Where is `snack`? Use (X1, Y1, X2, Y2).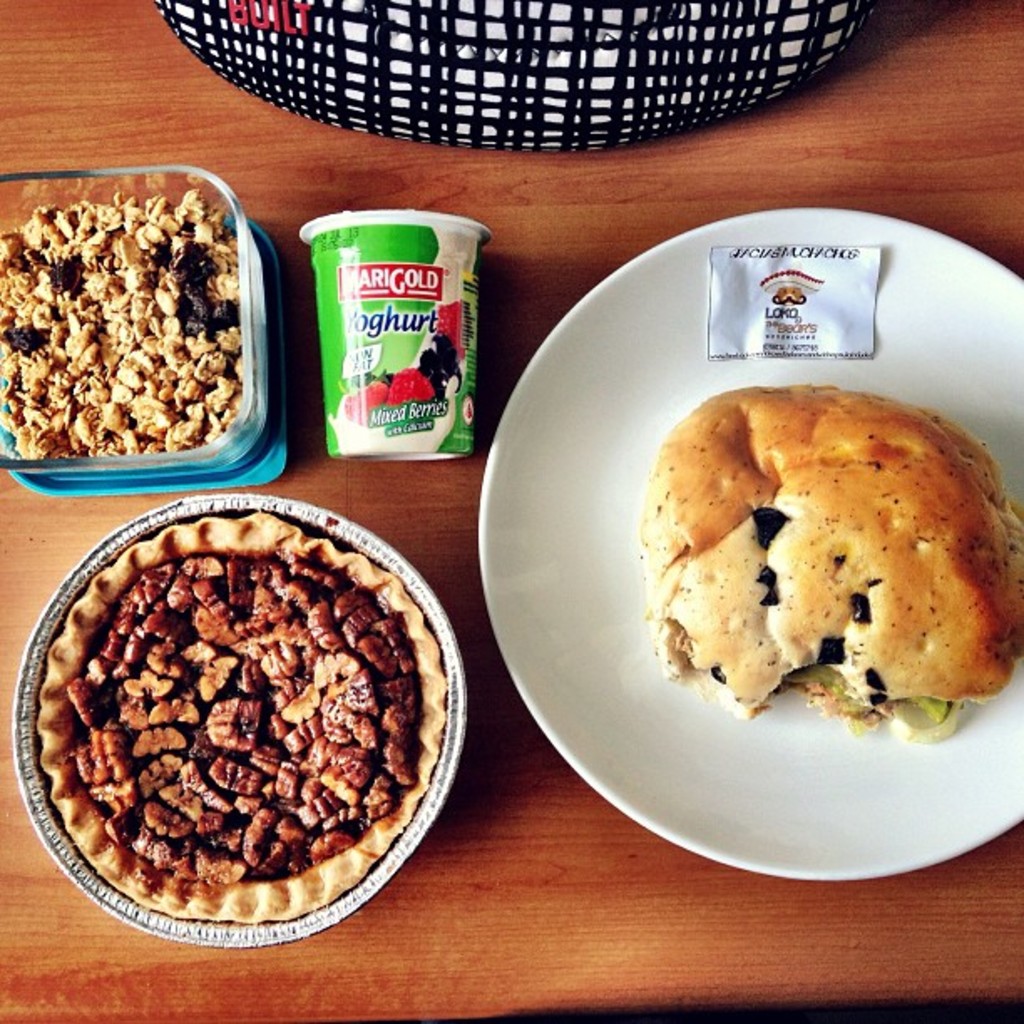
(37, 510, 442, 924).
